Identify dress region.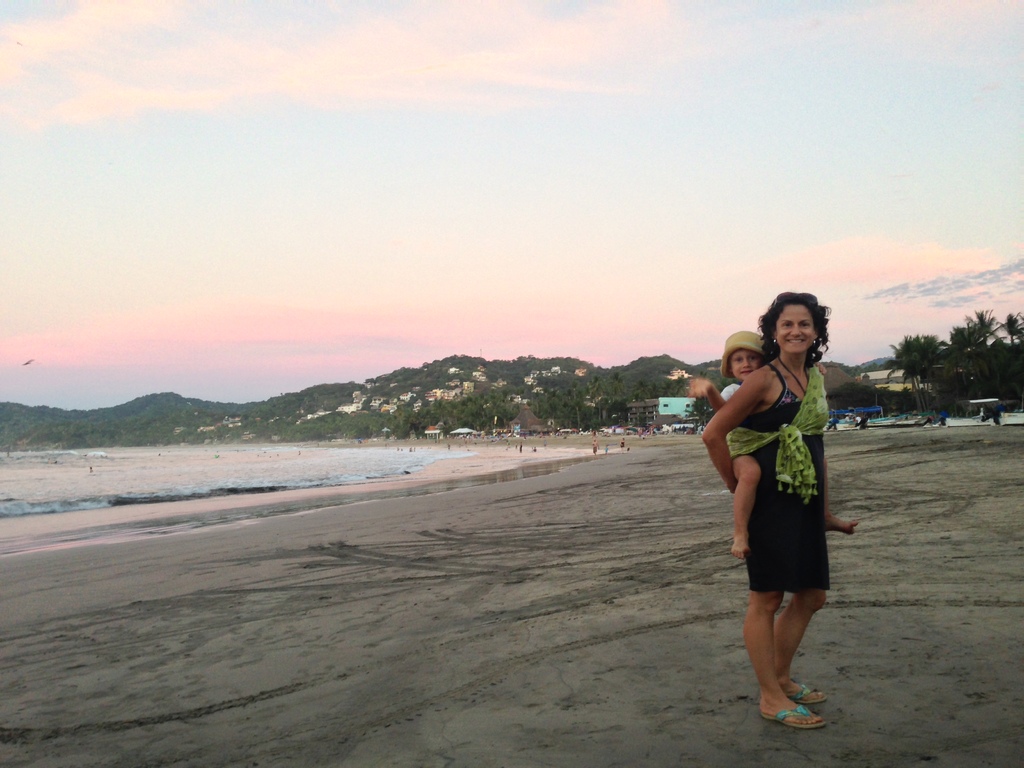
Region: bbox=[739, 364, 833, 593].
